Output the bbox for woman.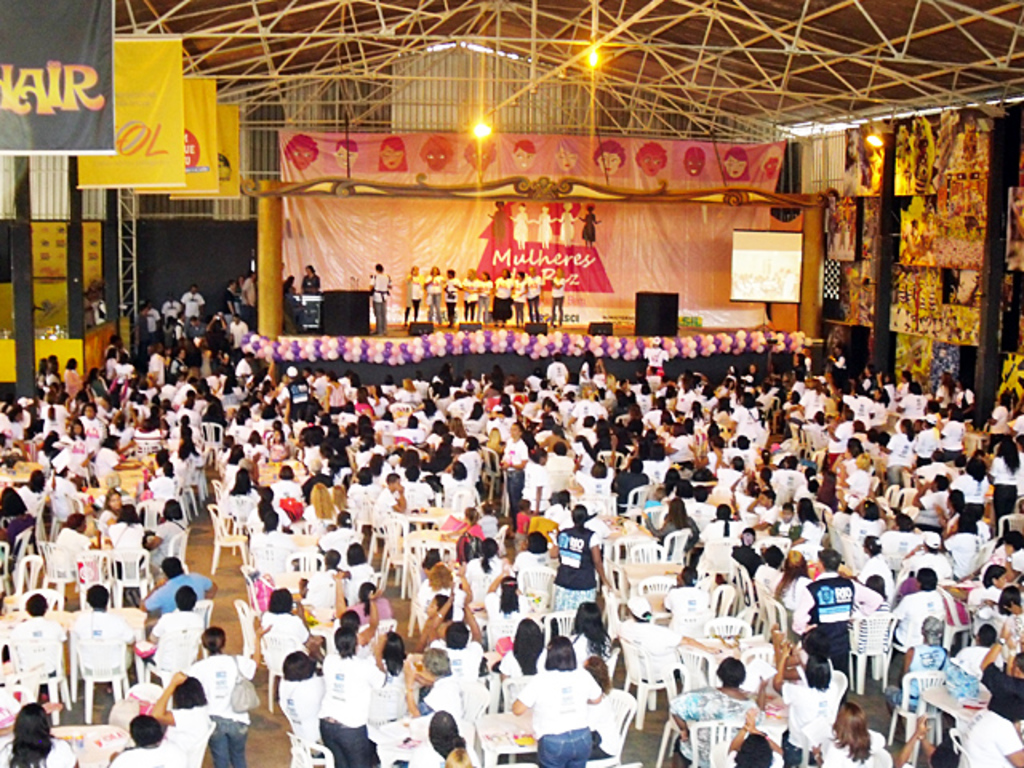
x1=466, y1=534, x2=504, y2=610.
